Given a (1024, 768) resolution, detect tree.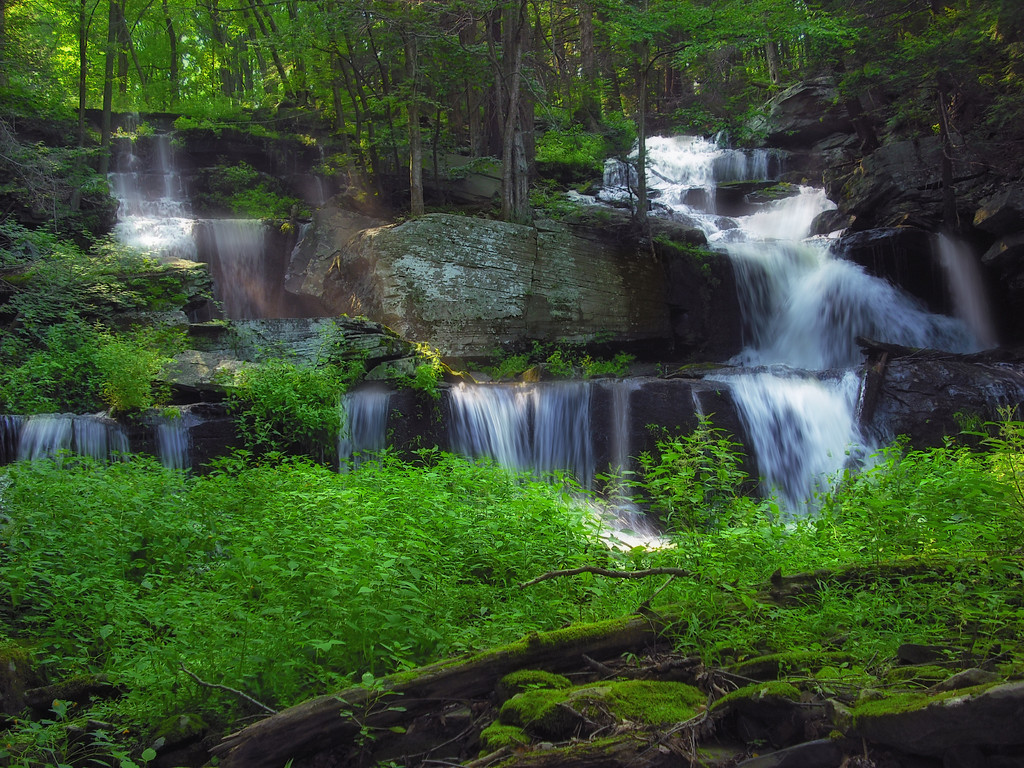
(left=15, top=99, right=220, bottom=462).
